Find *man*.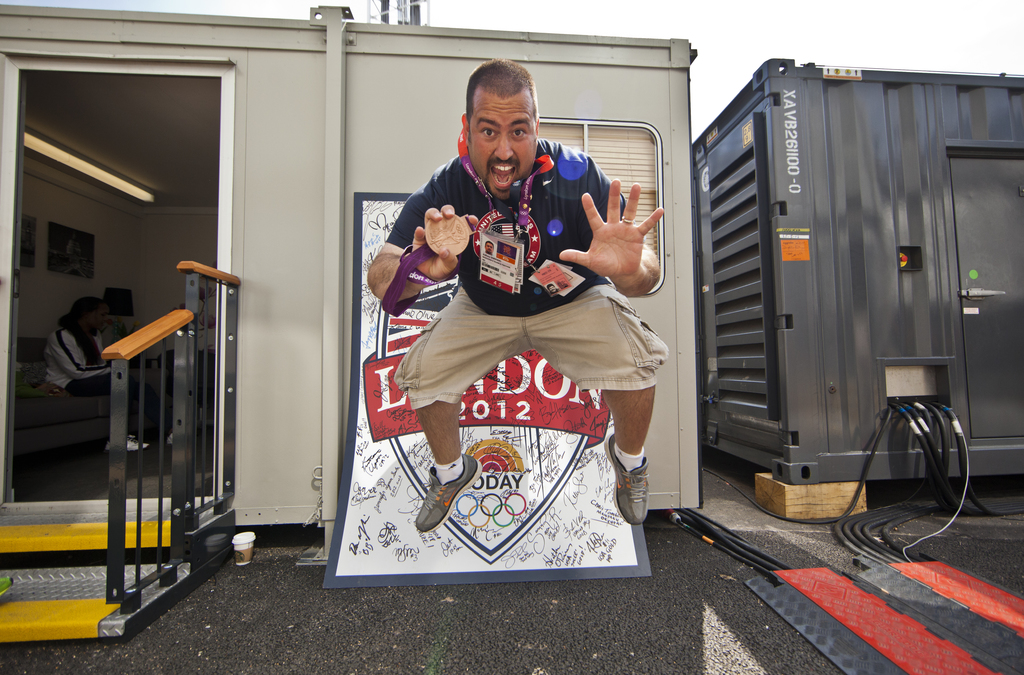
box=[372, 56, 669, 523].
